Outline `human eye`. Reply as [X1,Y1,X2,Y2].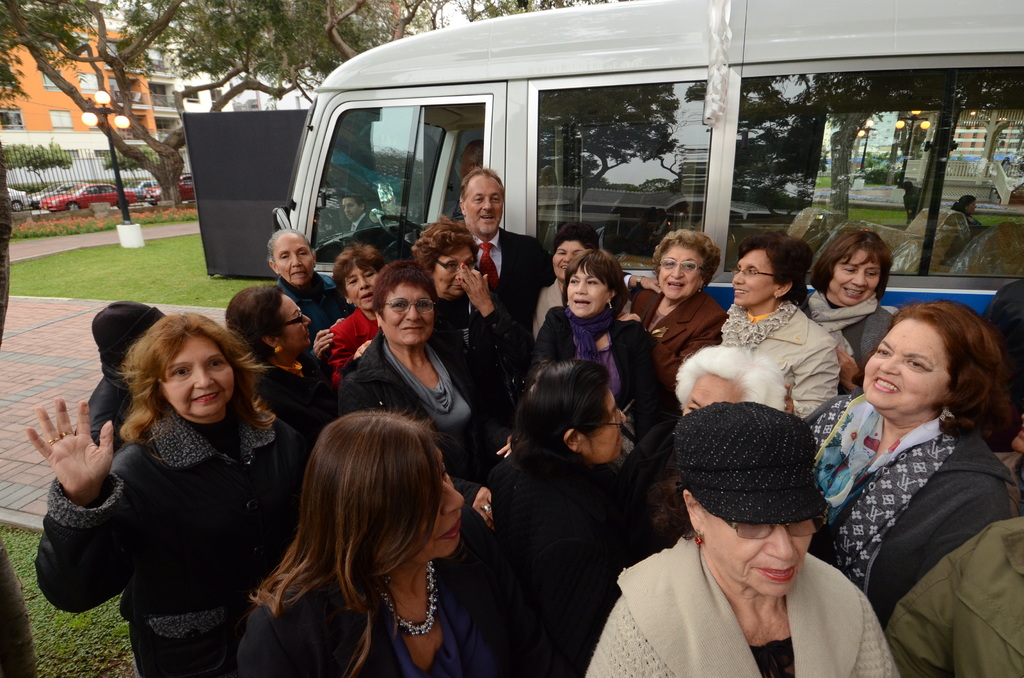
[840,266,856,273].
